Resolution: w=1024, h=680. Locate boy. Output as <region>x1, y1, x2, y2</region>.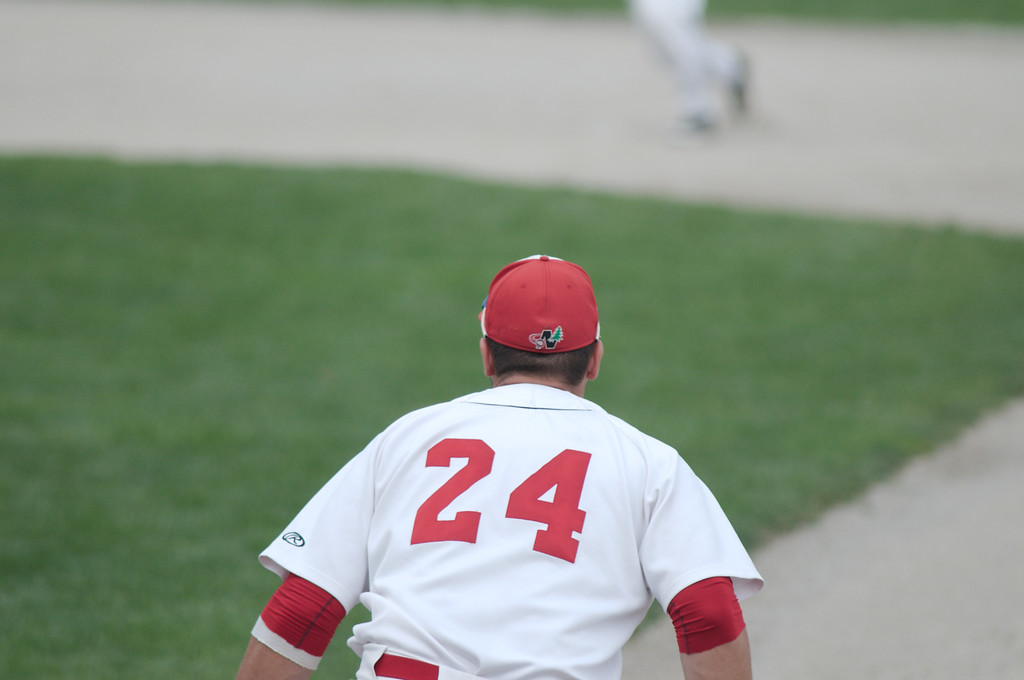
<region>233, 253, 769, 679</region>.
